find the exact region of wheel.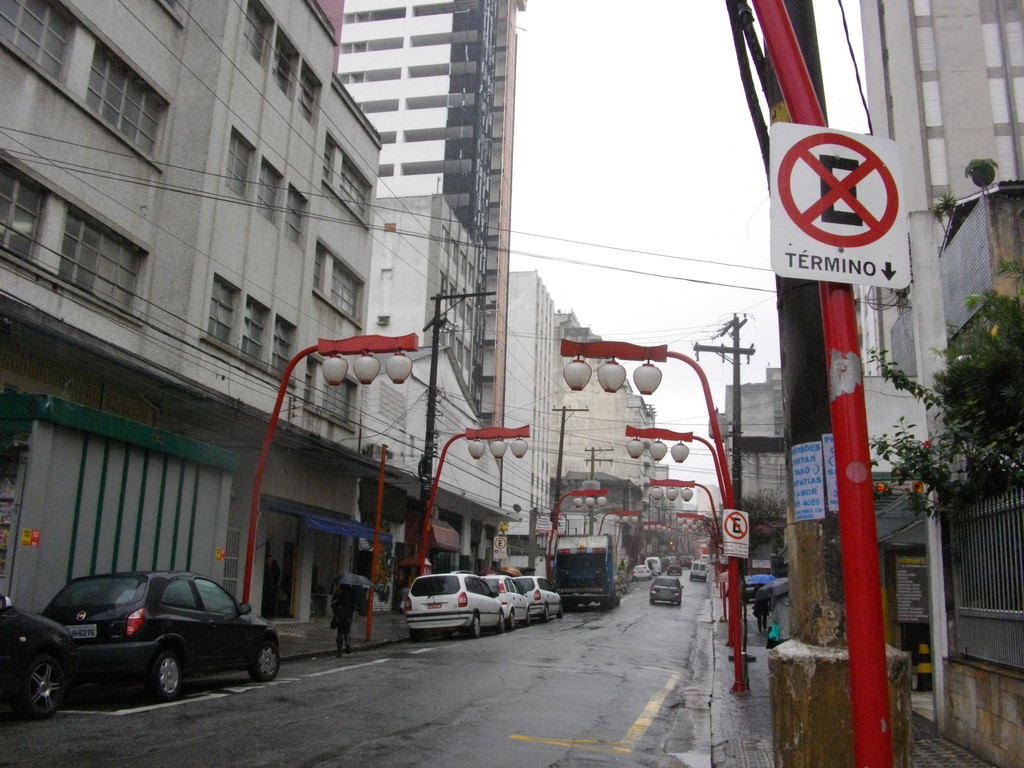
Exact region: box=[614, 596, 620, 609].
